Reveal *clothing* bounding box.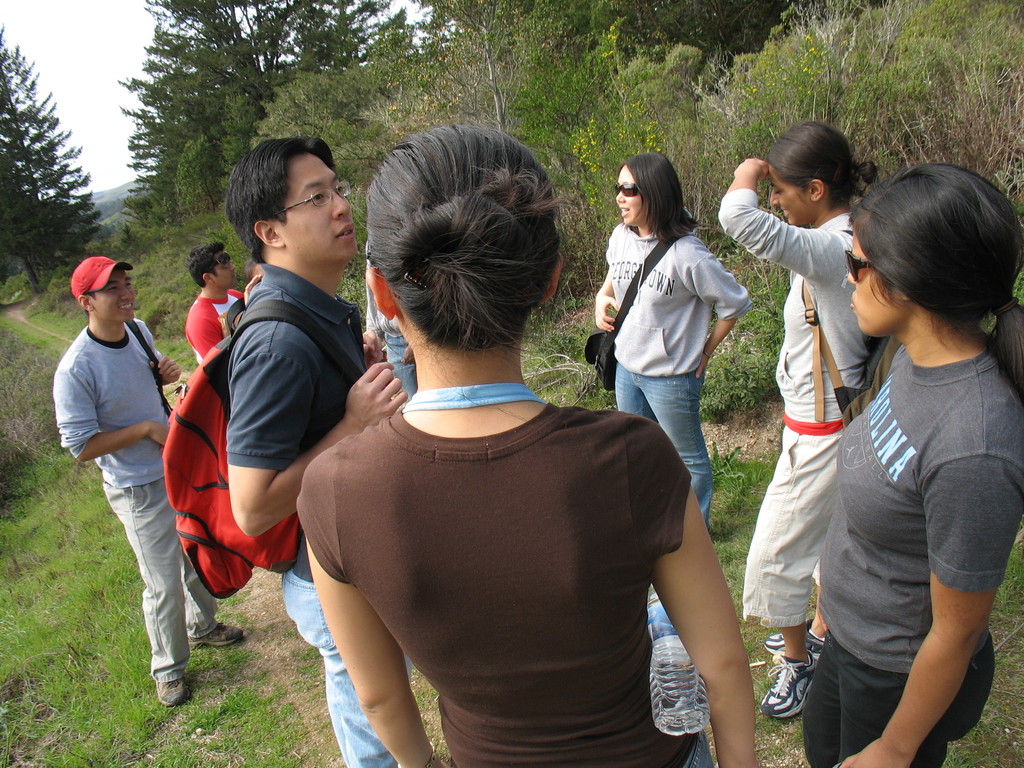
Revealed: 292, 333, 706, 737.
